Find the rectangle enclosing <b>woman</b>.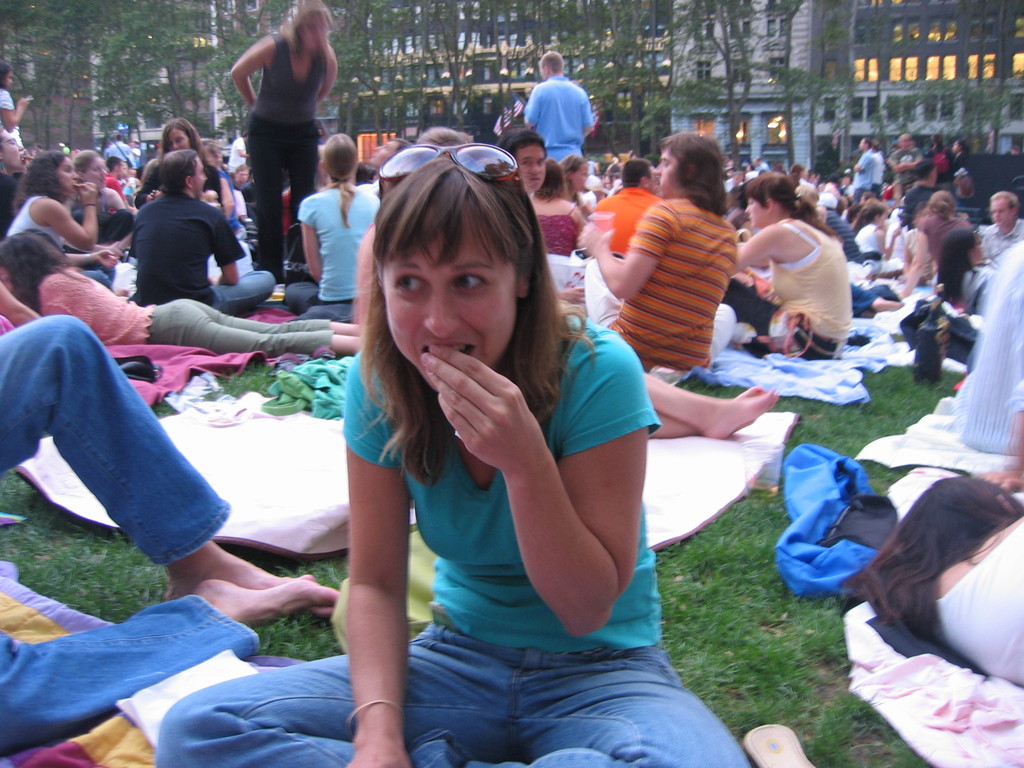
box(838, 475, 1023, 687).
